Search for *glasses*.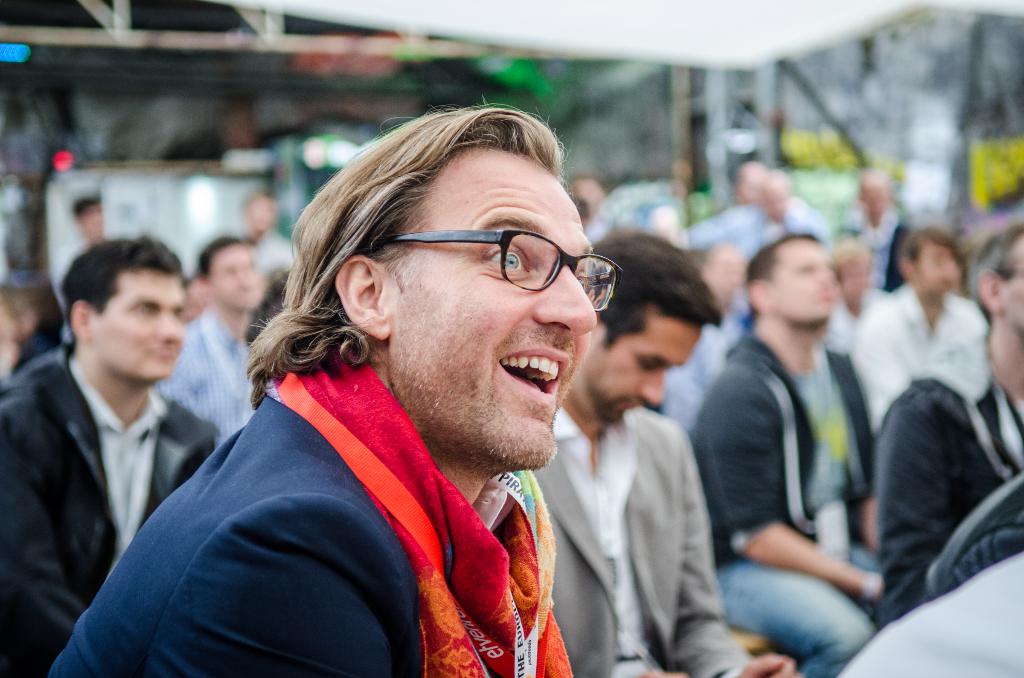
Found at (left=392, top=230, right=609, bottom=306).
